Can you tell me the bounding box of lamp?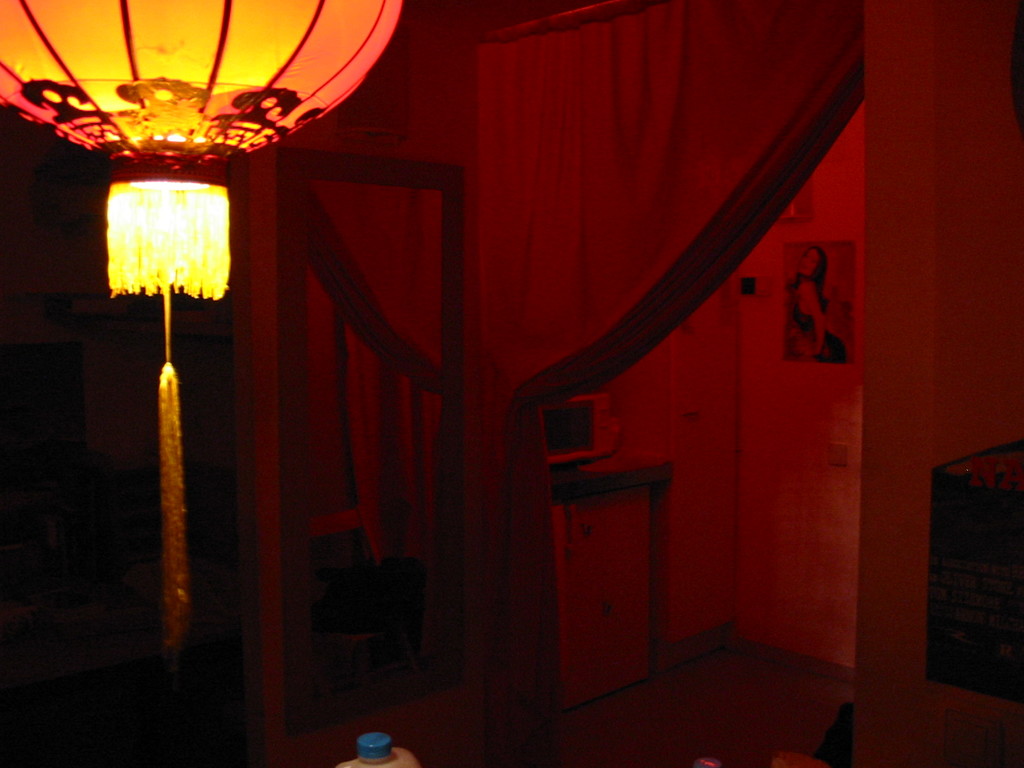
bbox(0, 0, 398, 664).
